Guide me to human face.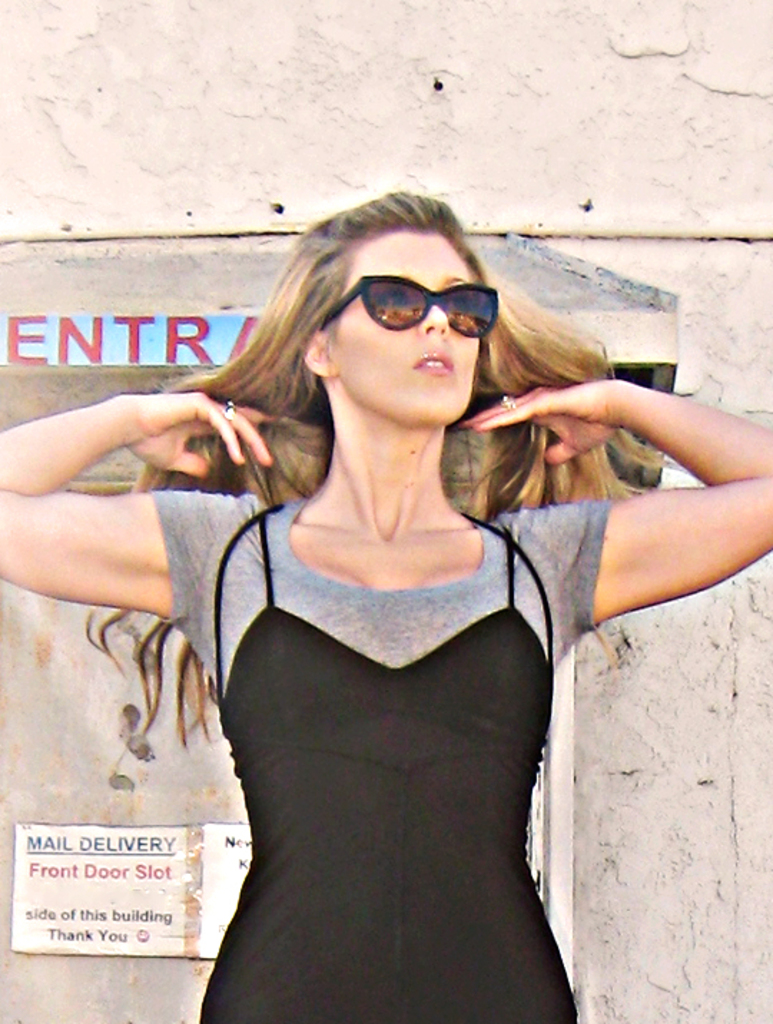
Guidance: x1=332 y1=231 x2=500 y2=425.
